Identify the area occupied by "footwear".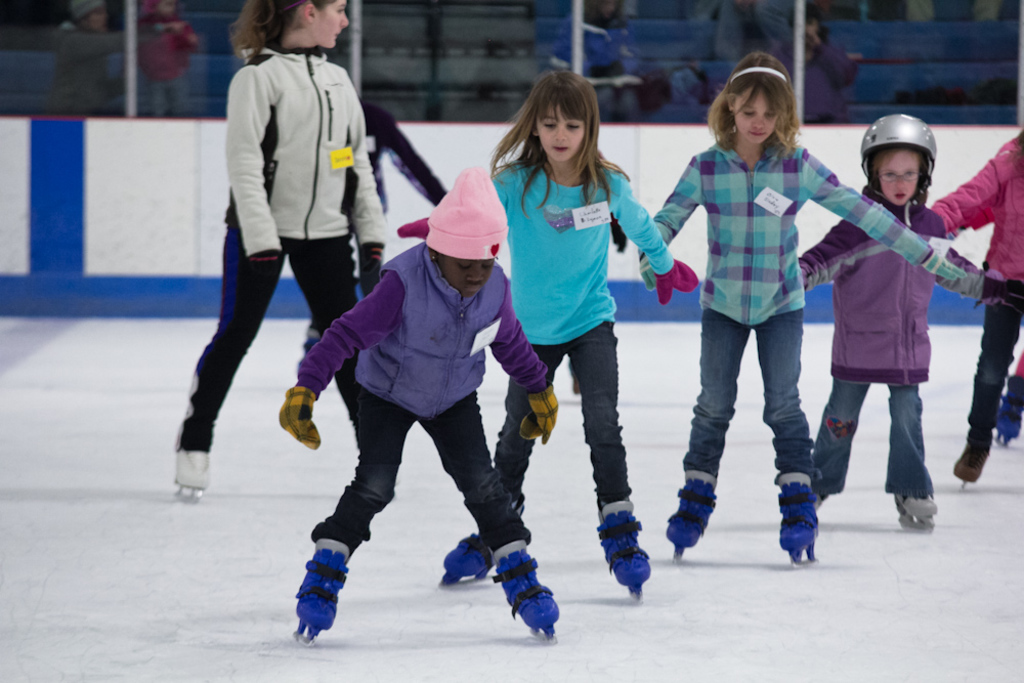
Area: box(949, 426, 992, 482).
